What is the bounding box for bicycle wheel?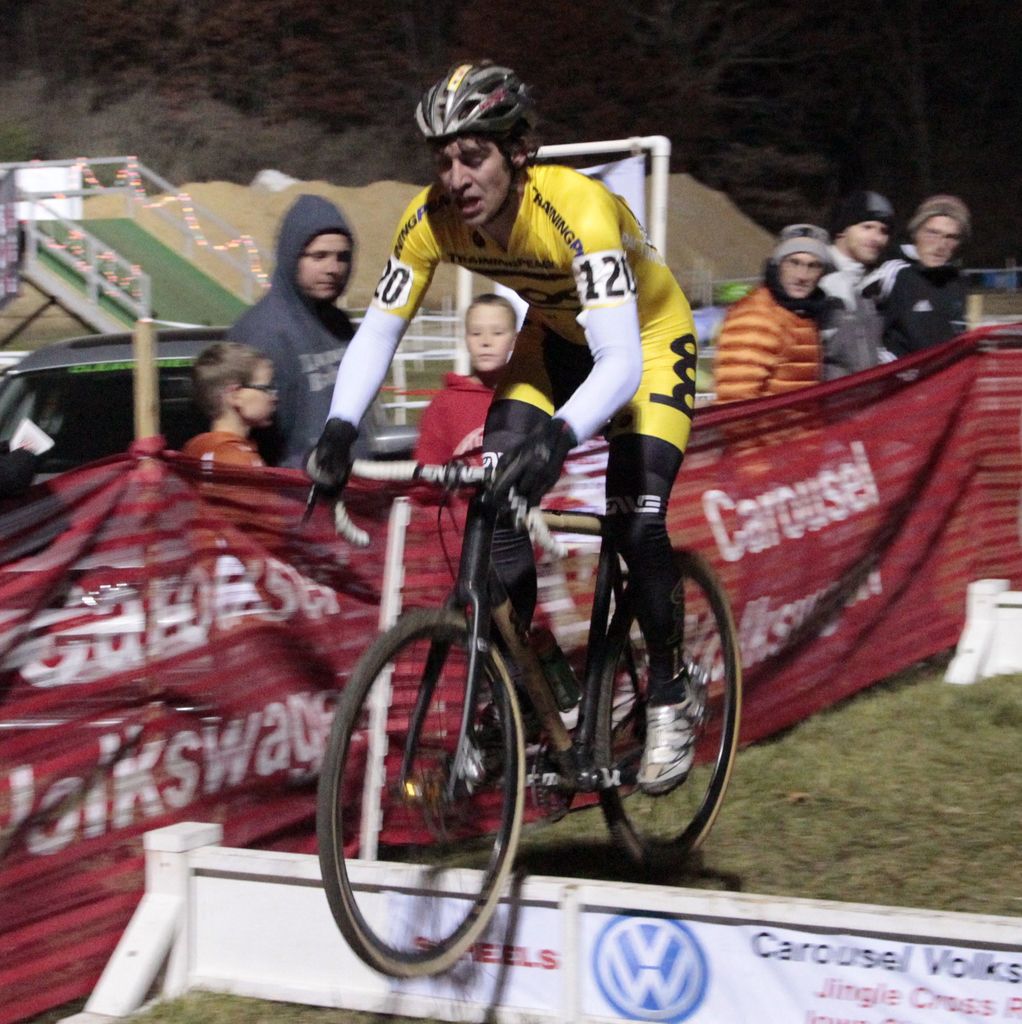
<region>349, 617, 523, 992</region>.
